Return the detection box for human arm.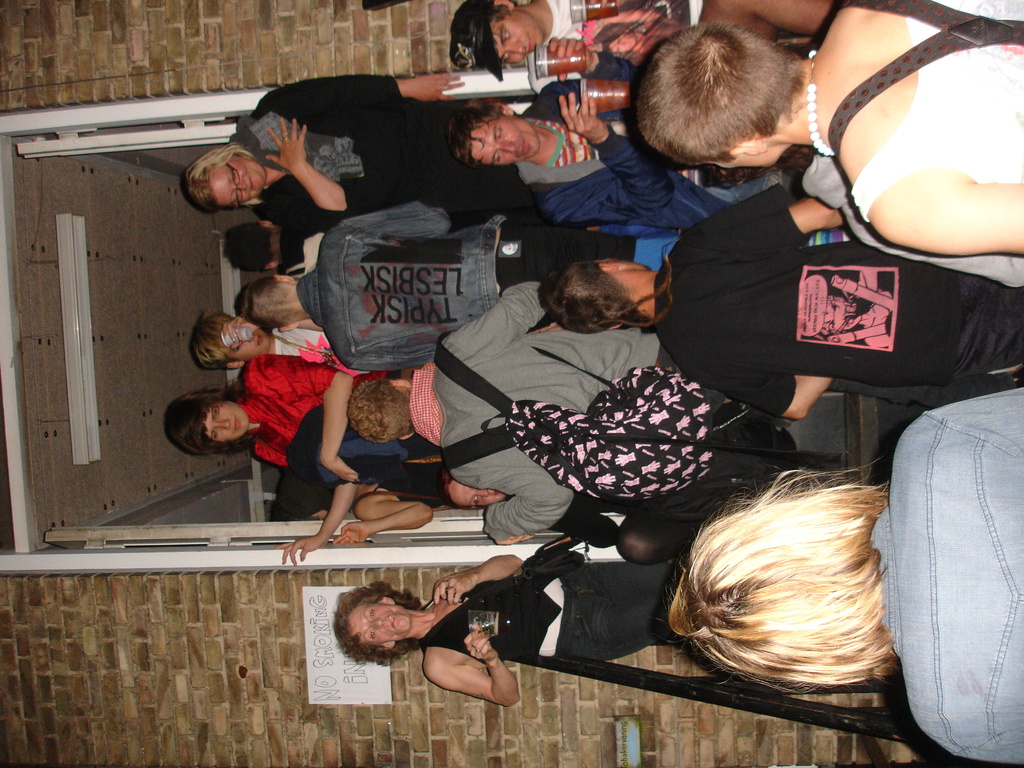
Rect(445, 280, 552, 336).
